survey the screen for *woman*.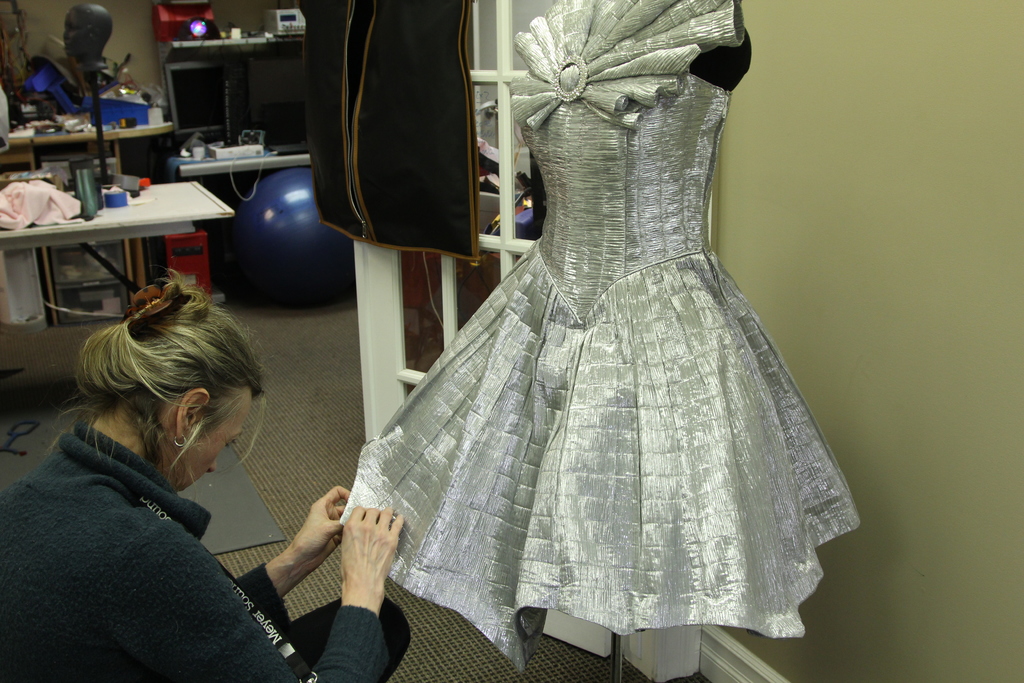
Survey found: (0, 267, 410, 682).
